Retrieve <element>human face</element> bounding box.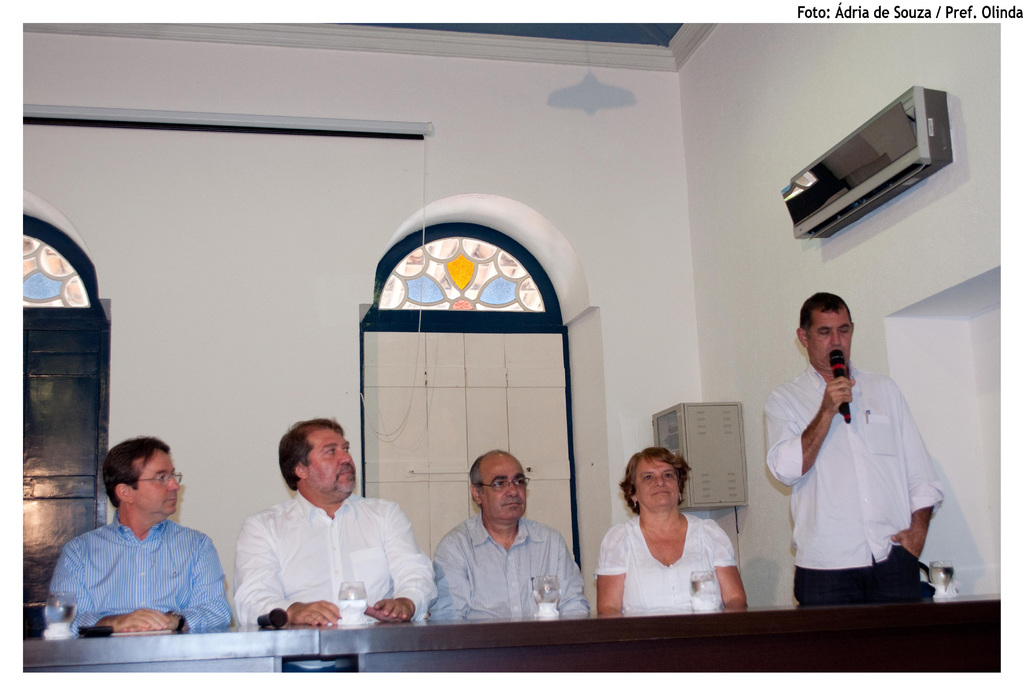
Bounding box: [left=806, top=310, right=853, bottom=370].
